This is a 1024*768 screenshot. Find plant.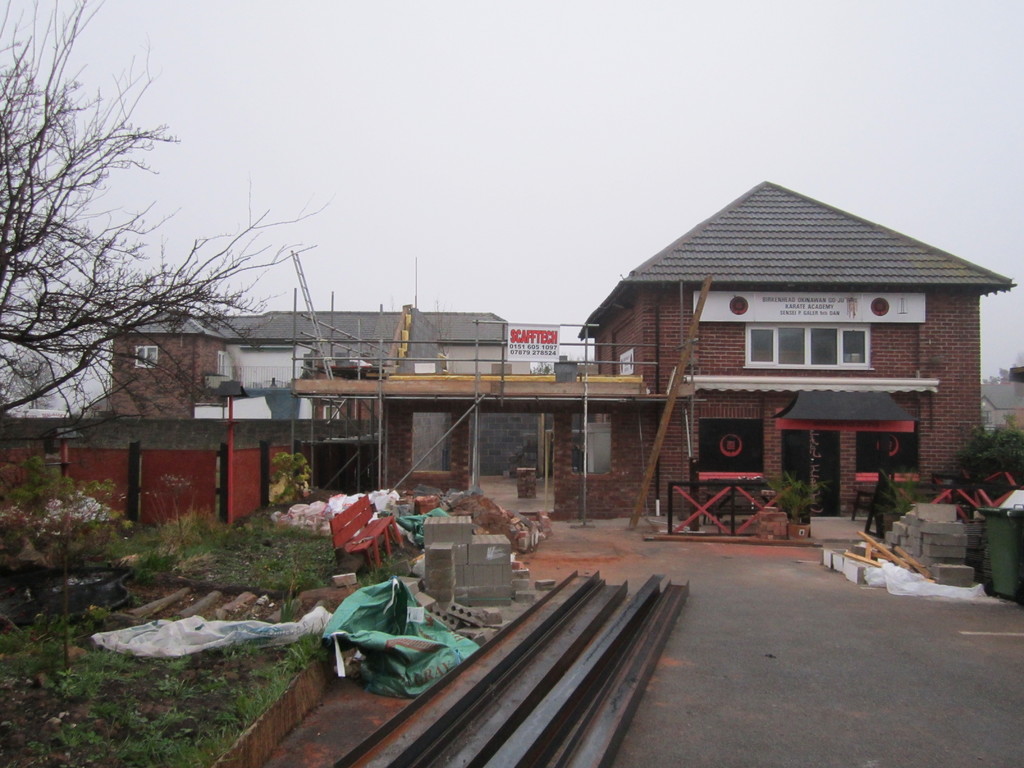
Bounding box: box(12, 479, 109, 582).
